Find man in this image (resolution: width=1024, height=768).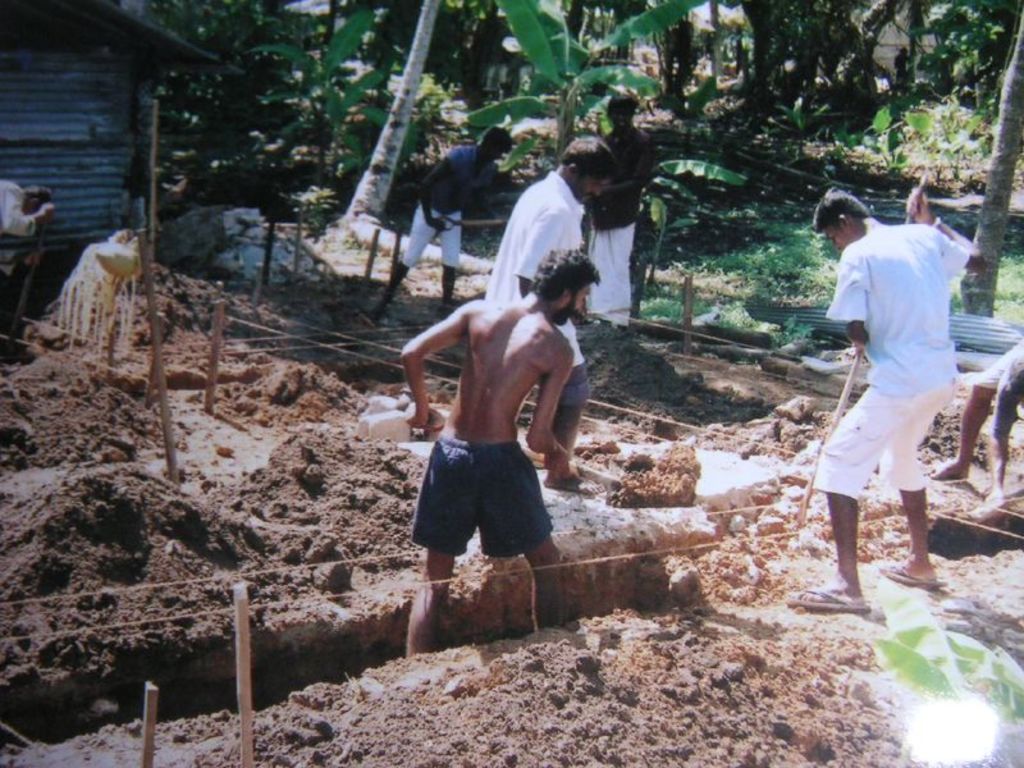
366/125/512/326.
